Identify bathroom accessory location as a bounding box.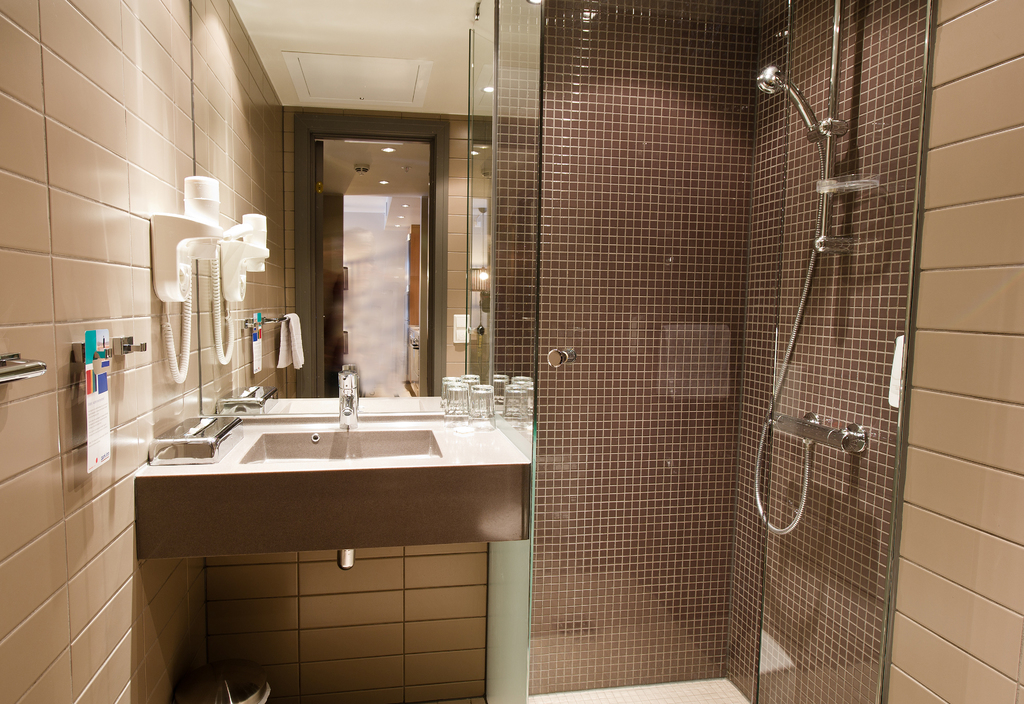
x1=736, y1=8, x2=893, y2=551.
